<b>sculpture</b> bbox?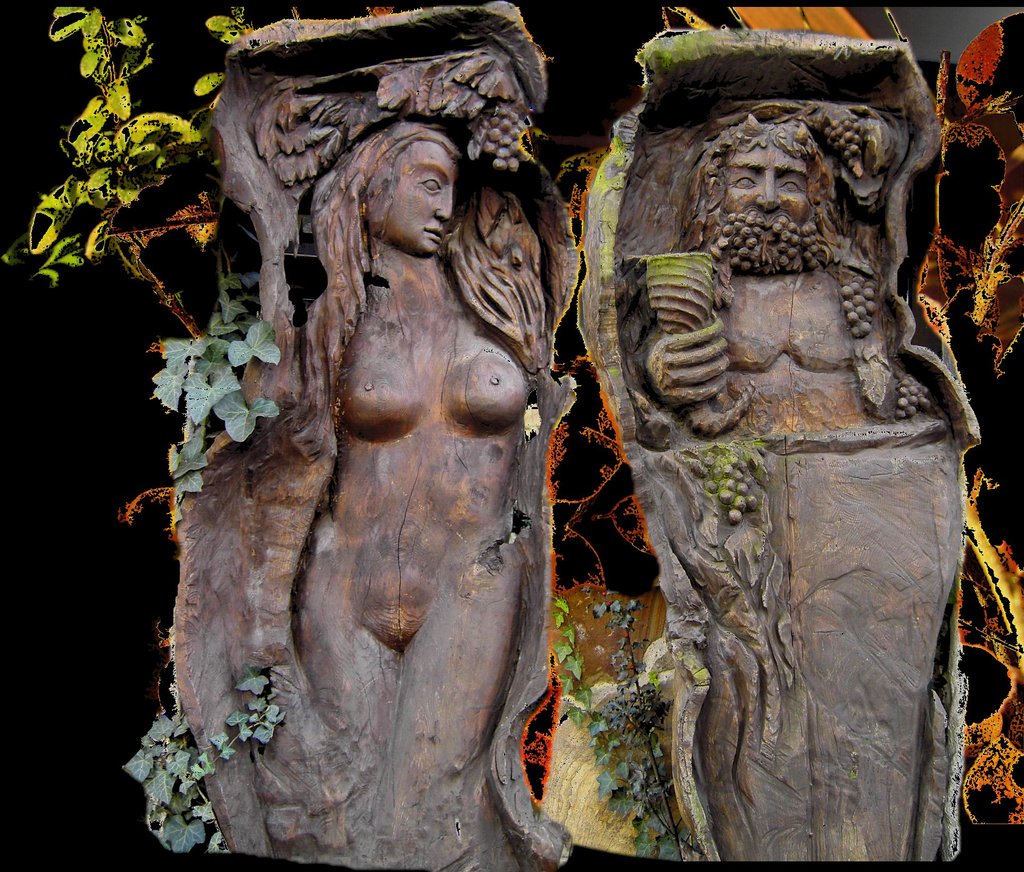
bbox=(160, 11, 584, 871)
